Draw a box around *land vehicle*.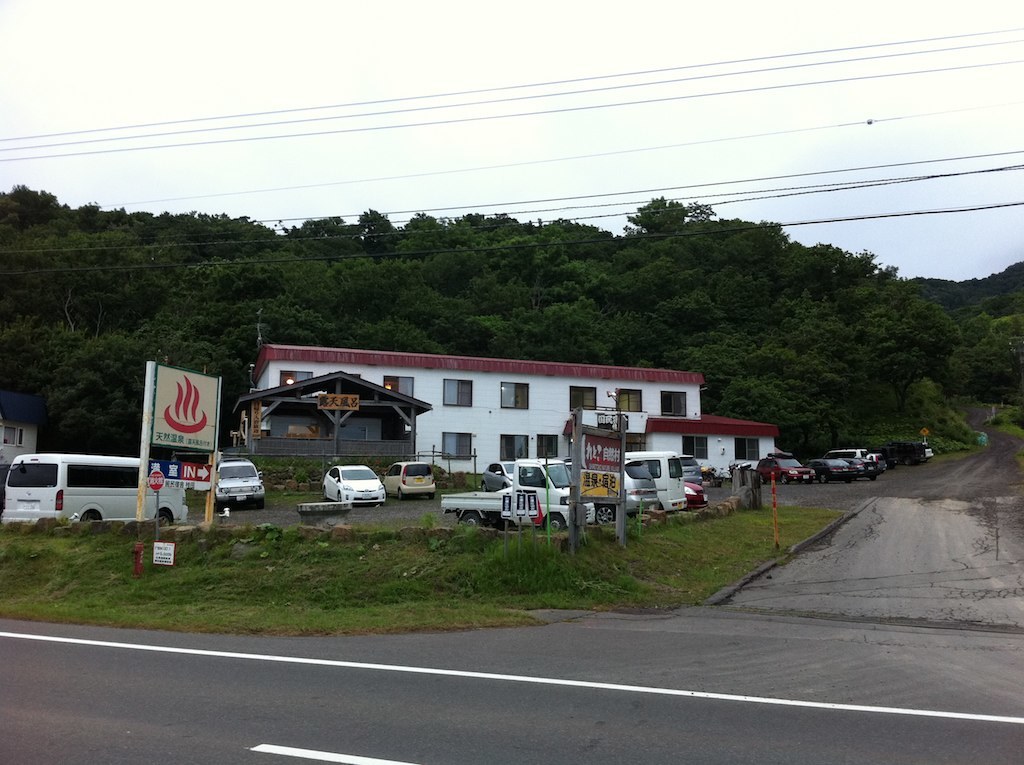
754:452:812:481.
